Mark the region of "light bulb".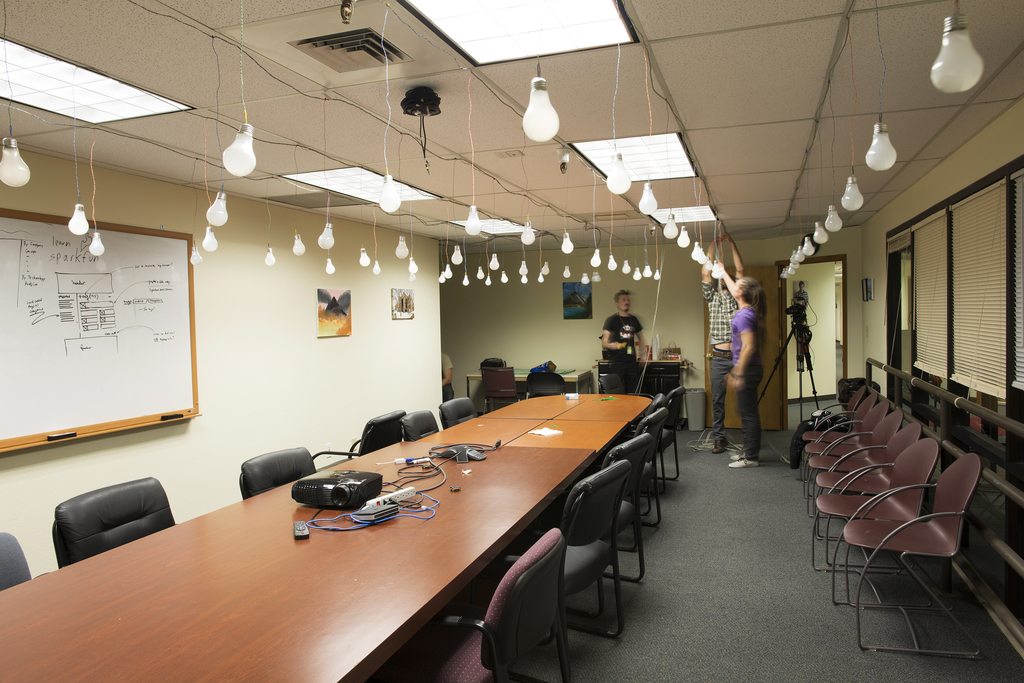
Region: <region>0, 138, 31, 188</region>.
